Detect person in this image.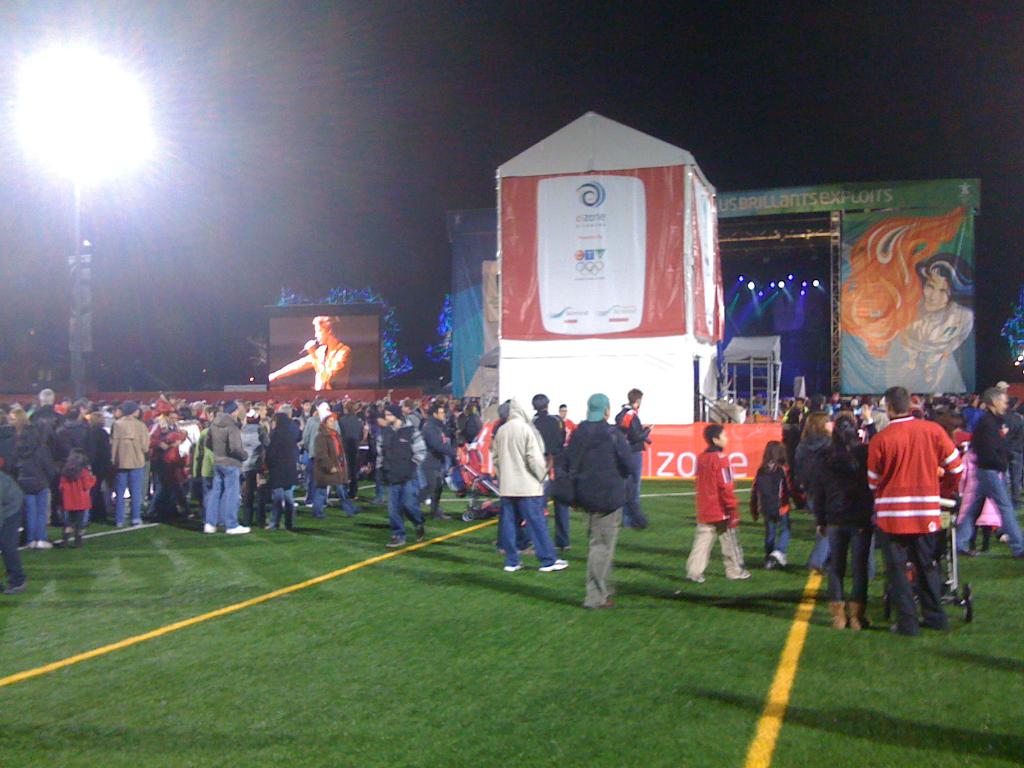
Detection: locate(302, 396, 343, 511).
